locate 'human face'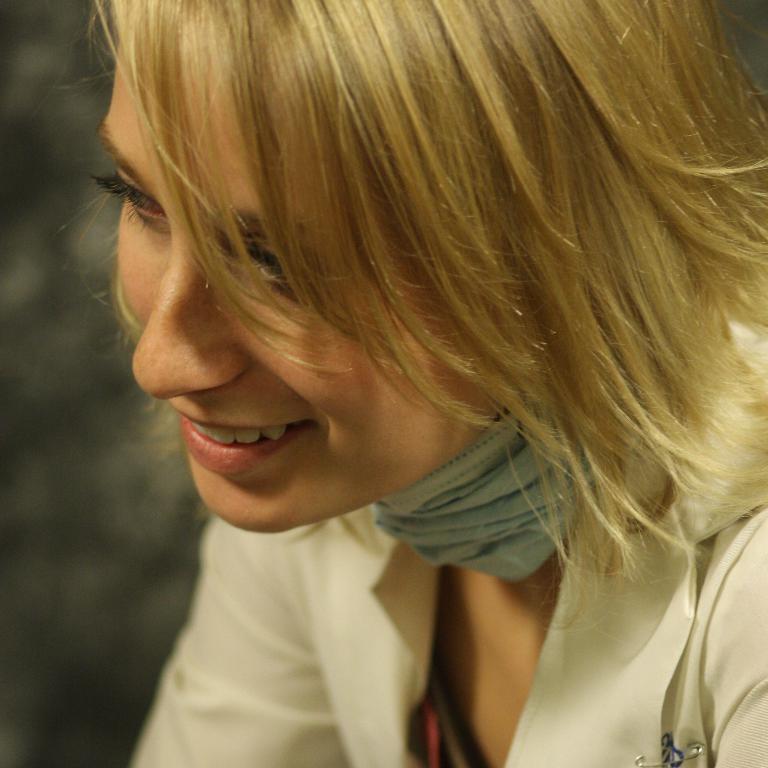
[x1=92, y1=26, x2=502, y2=535]
